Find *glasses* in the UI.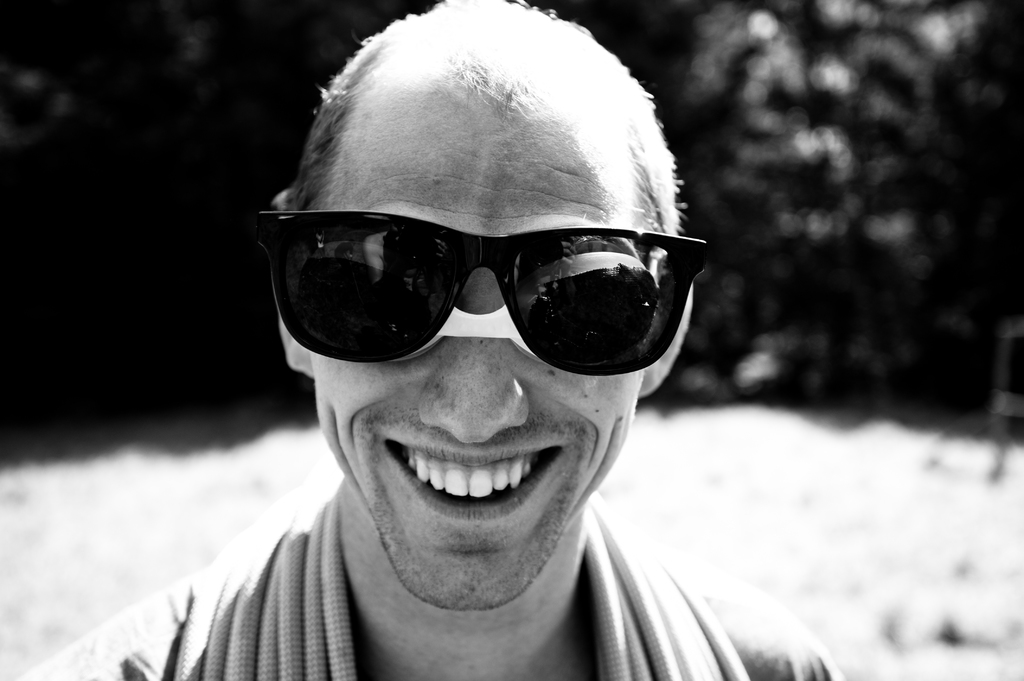
UI element at x1=266 y1=196 x2=715 y2=375.
